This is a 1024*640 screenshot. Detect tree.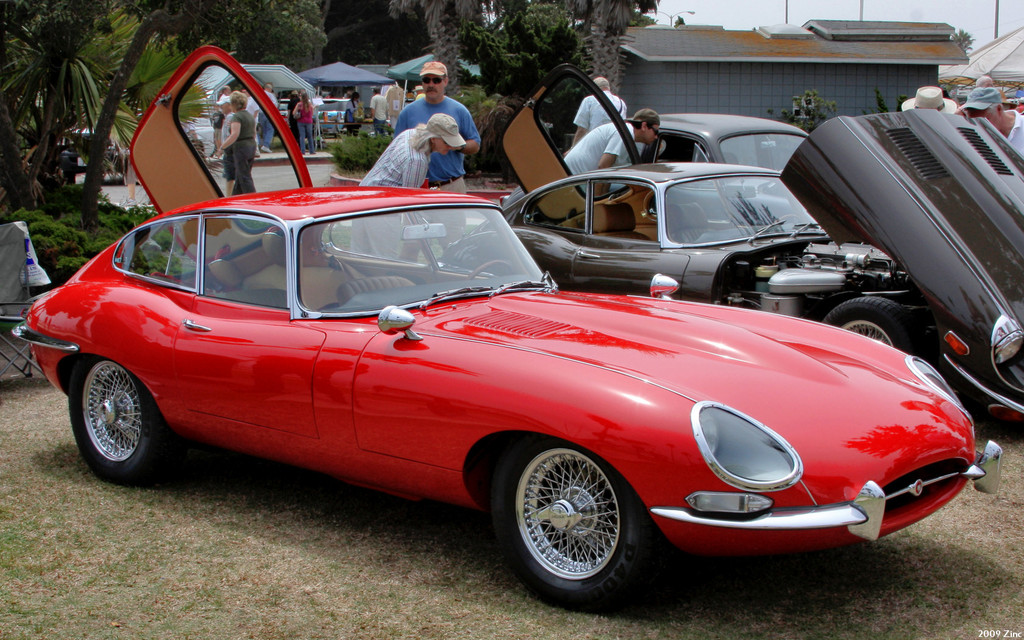
x1=0, y1=0, x2=110, y2=227.
